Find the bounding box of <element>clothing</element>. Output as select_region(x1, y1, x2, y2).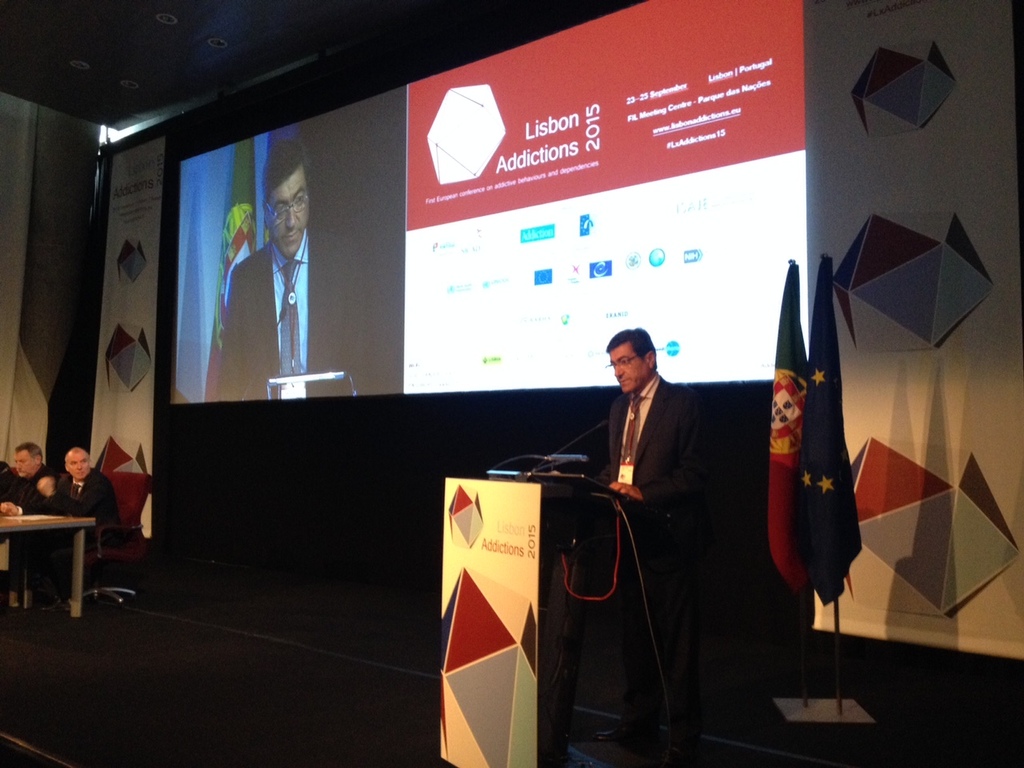
select_region(581, 348, 722, 687).
